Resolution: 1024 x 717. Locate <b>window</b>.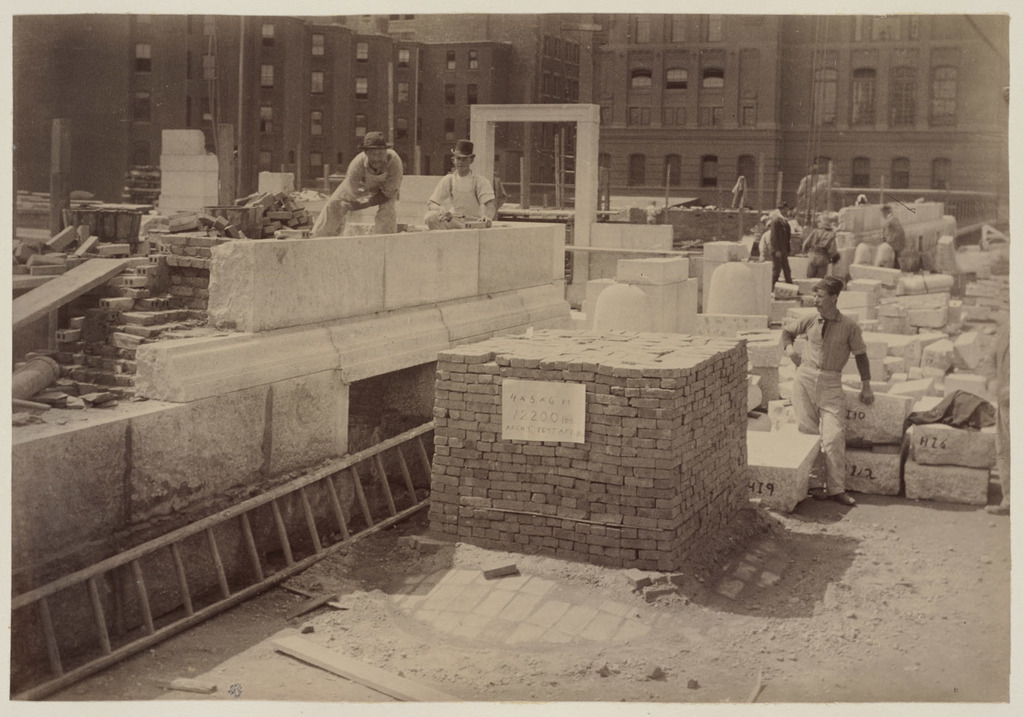
(698,156,715,190).
